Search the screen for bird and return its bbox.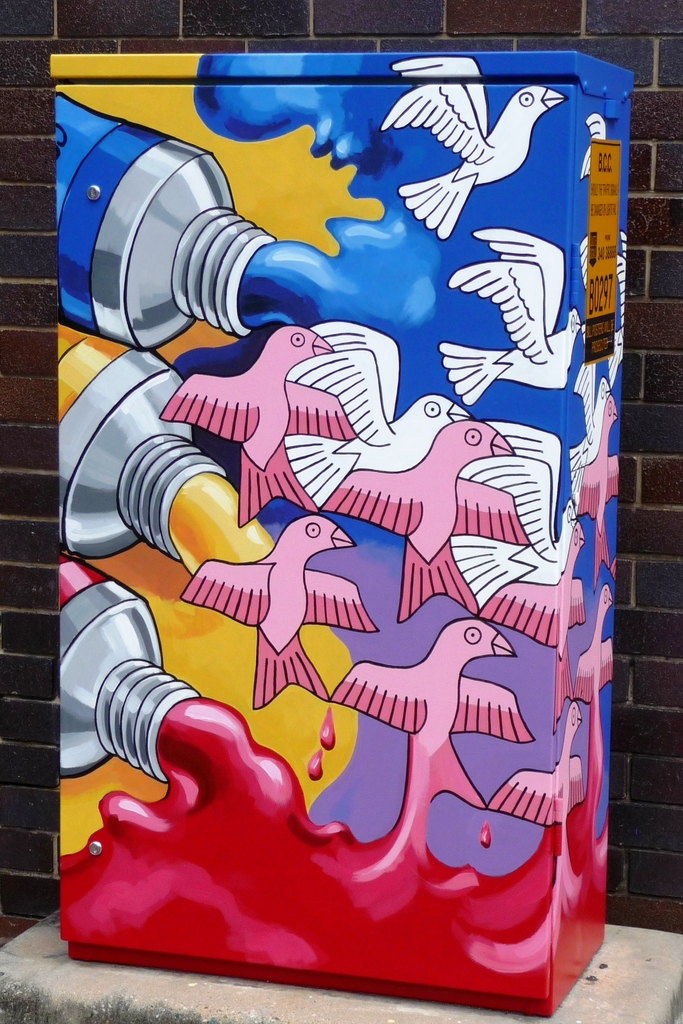
Found: region(167, 505, 373, 719).
